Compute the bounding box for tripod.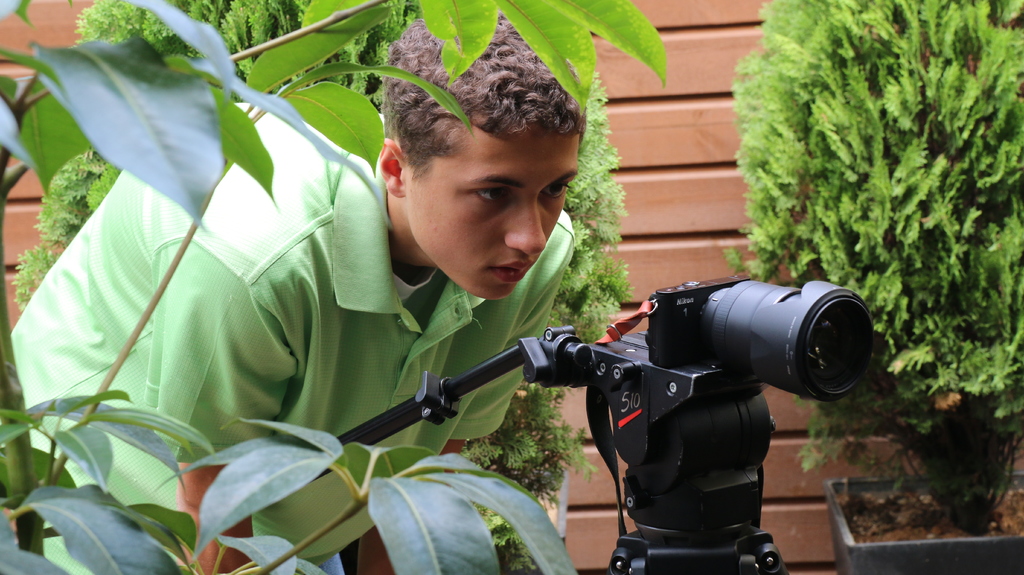
bbox=[334, 327, 789, 574].
